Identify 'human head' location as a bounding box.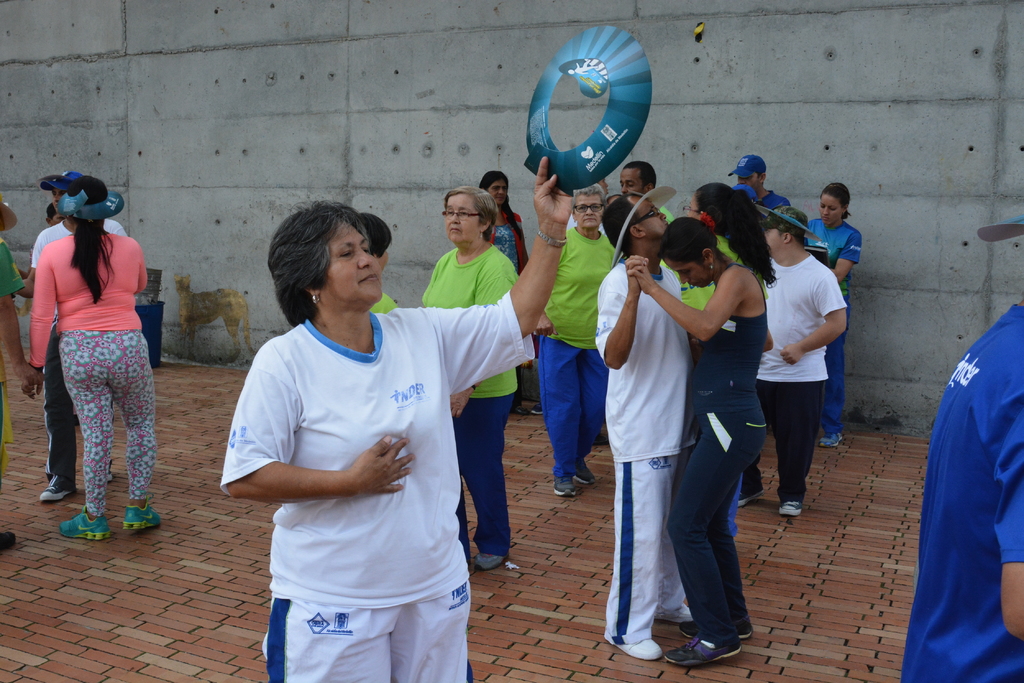
l=275, t=207, r=386, b=310.
